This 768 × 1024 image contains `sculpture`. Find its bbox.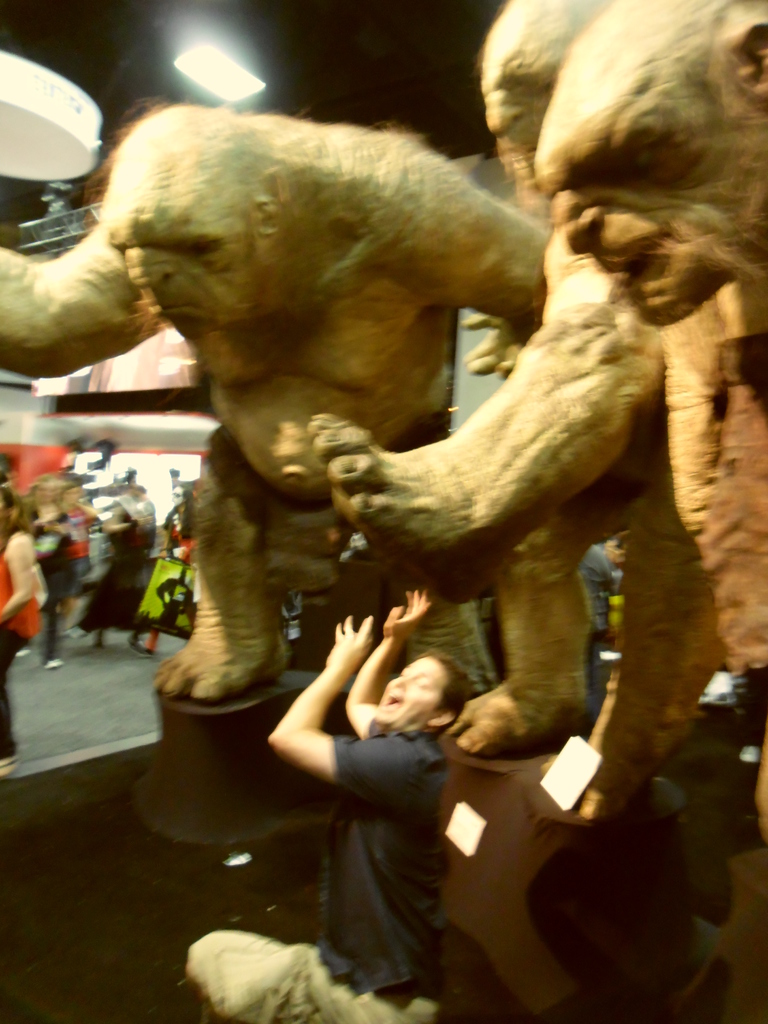
{"x1": 311, "y1": 0, "x2": 767, "y2": 832}.
